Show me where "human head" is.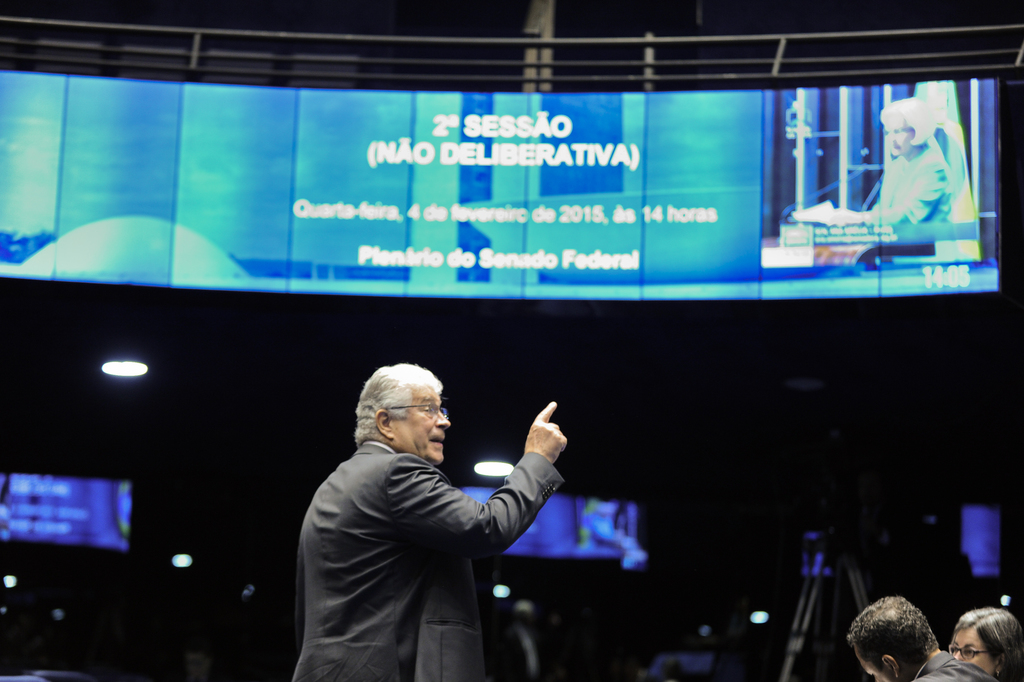
"human head" is at <region>944, 606, 1023, 681</region>.
